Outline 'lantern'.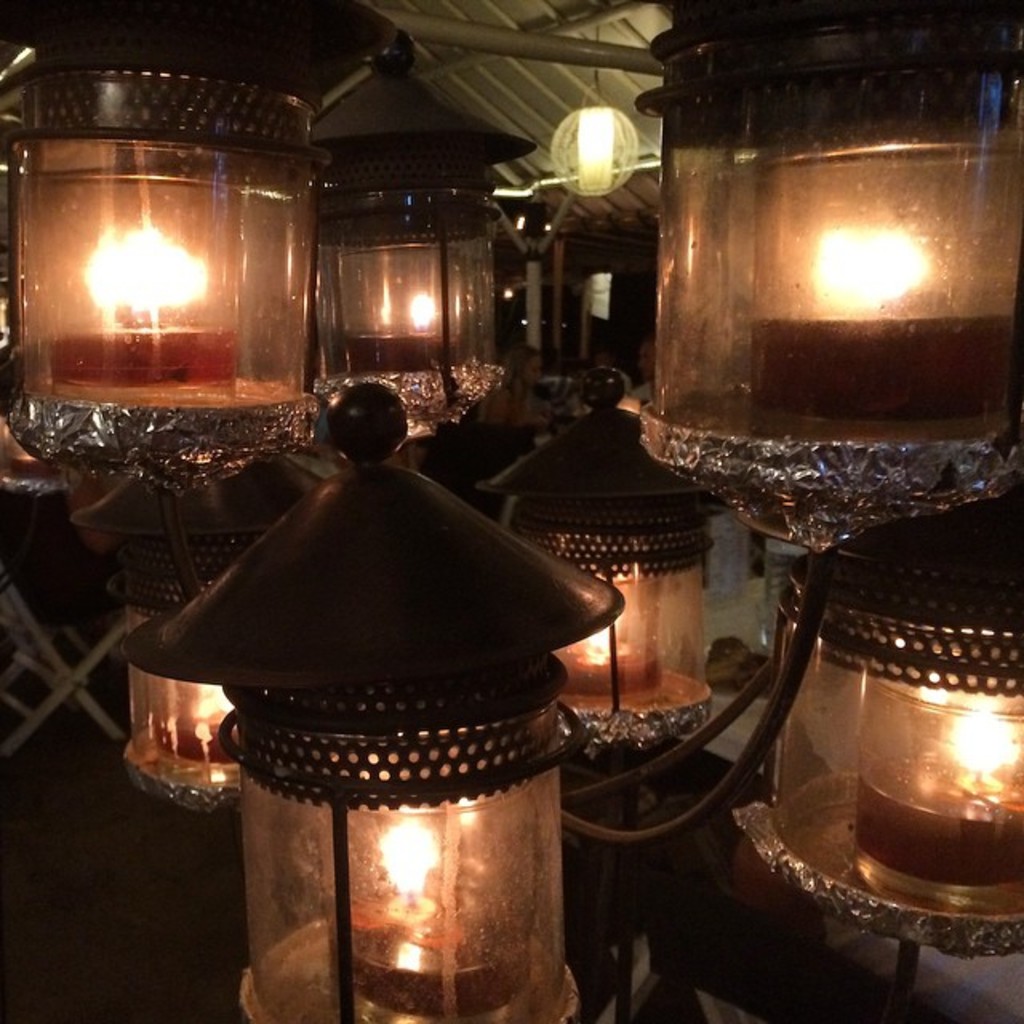
Outline: <box>117,368,616,1022</box>.
